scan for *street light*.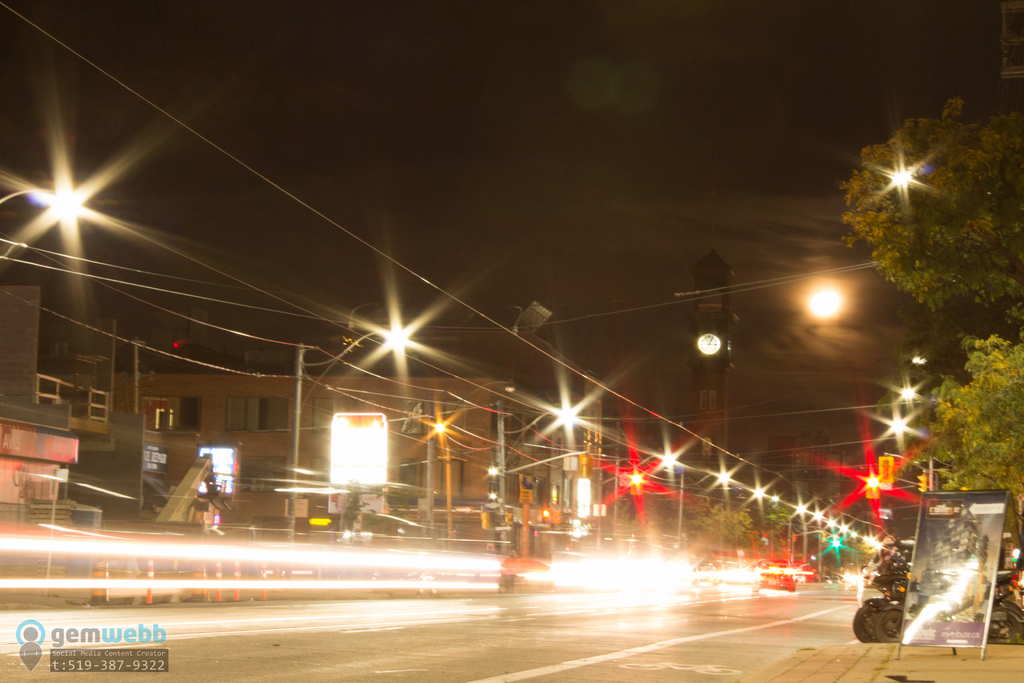
Scan result: (497,404,582,554).
